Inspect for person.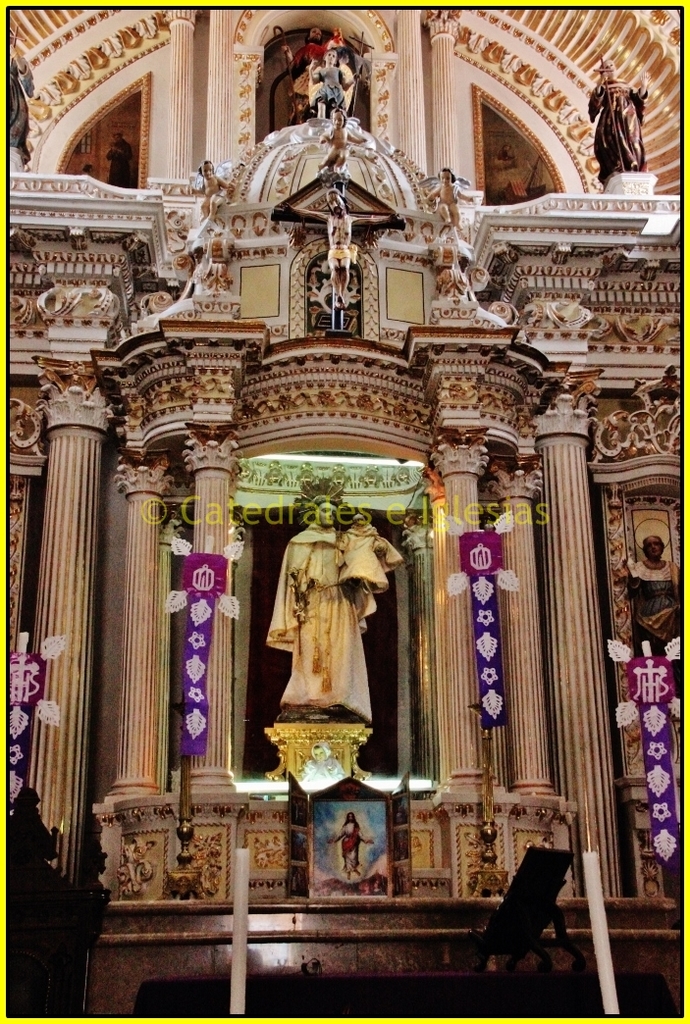
Inspection: select_region(314, 48, 351, 112).
